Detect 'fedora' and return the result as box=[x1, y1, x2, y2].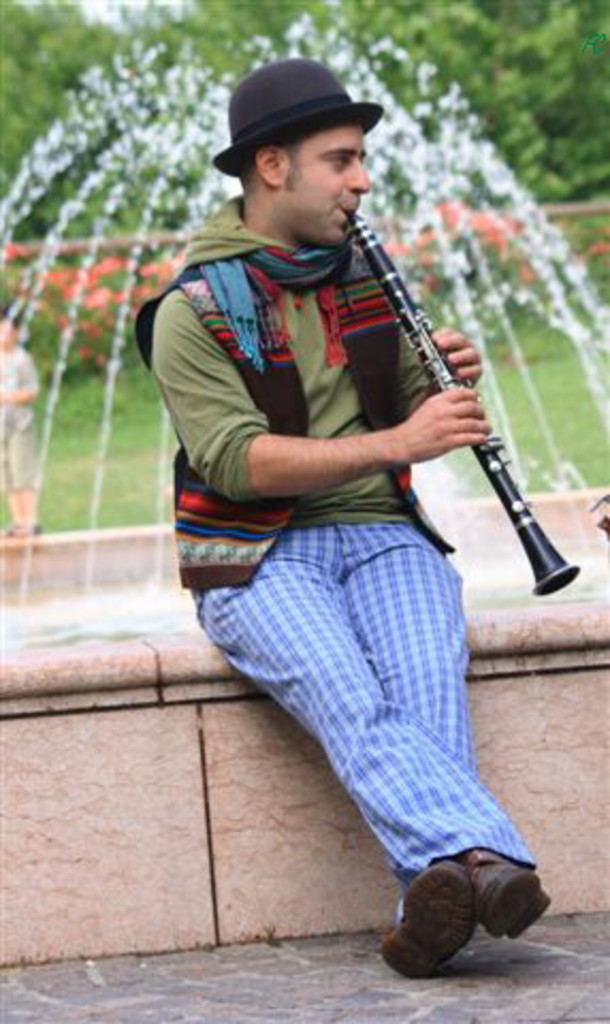
box=[215, 53, 390, 177].
